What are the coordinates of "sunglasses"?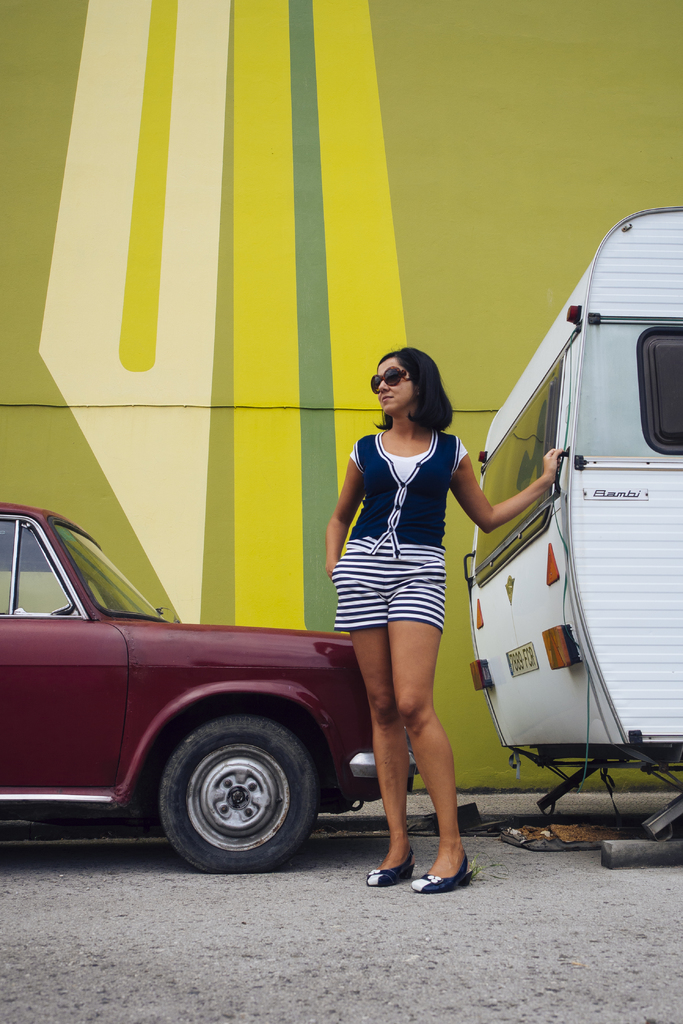
[366,365,413,392].
